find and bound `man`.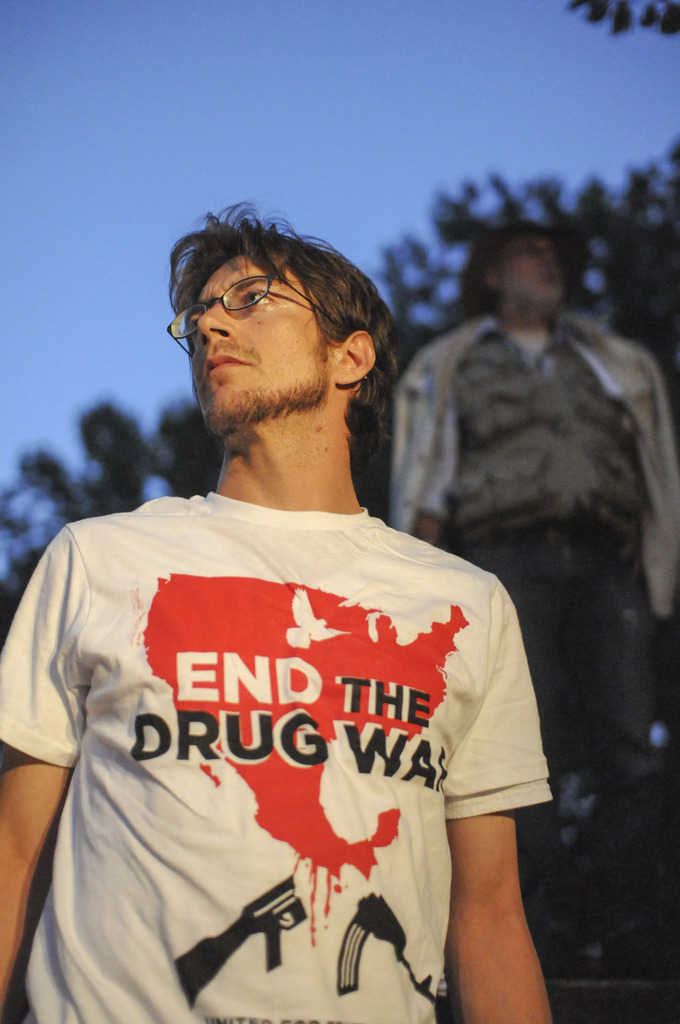
Bound: [392, 219, 679, 980].
